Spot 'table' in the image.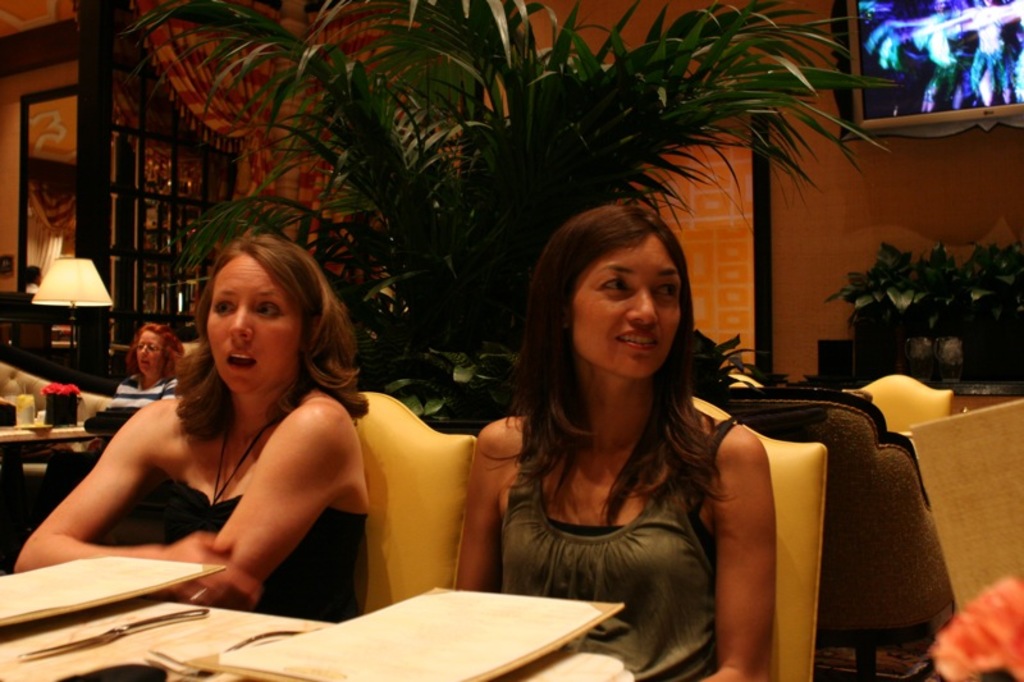
'table' found at x1=0, y1=417, x2=91, y2=441.
